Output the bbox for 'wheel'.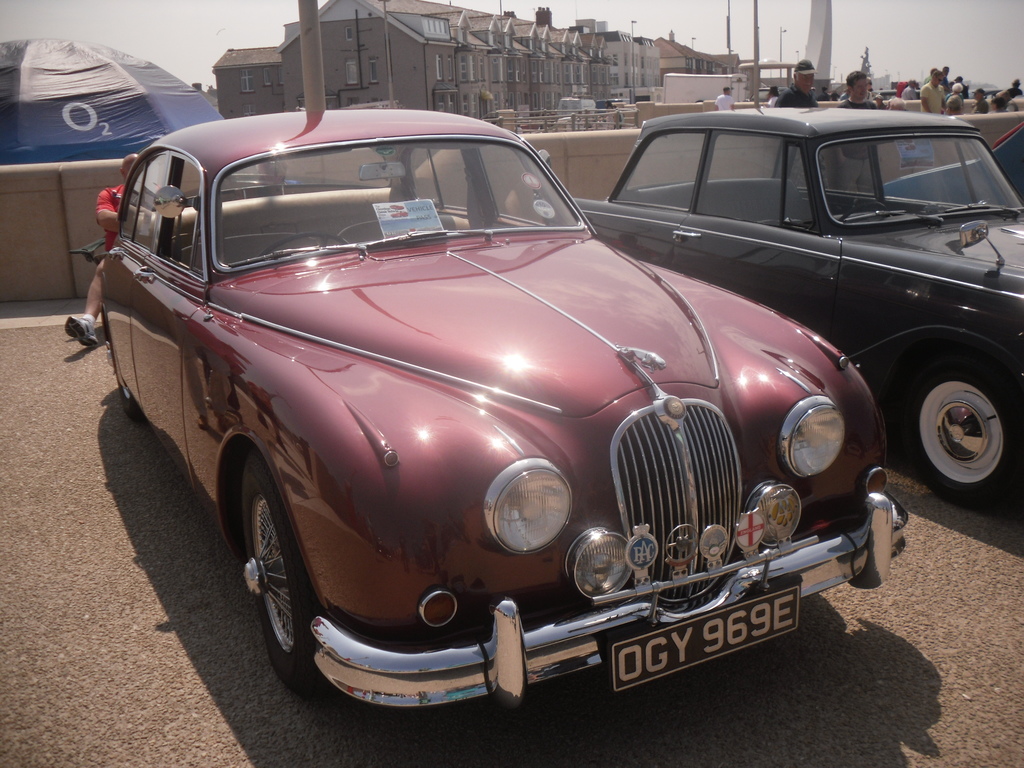
<bbox>838, 203, 888, 225</bbox>.
